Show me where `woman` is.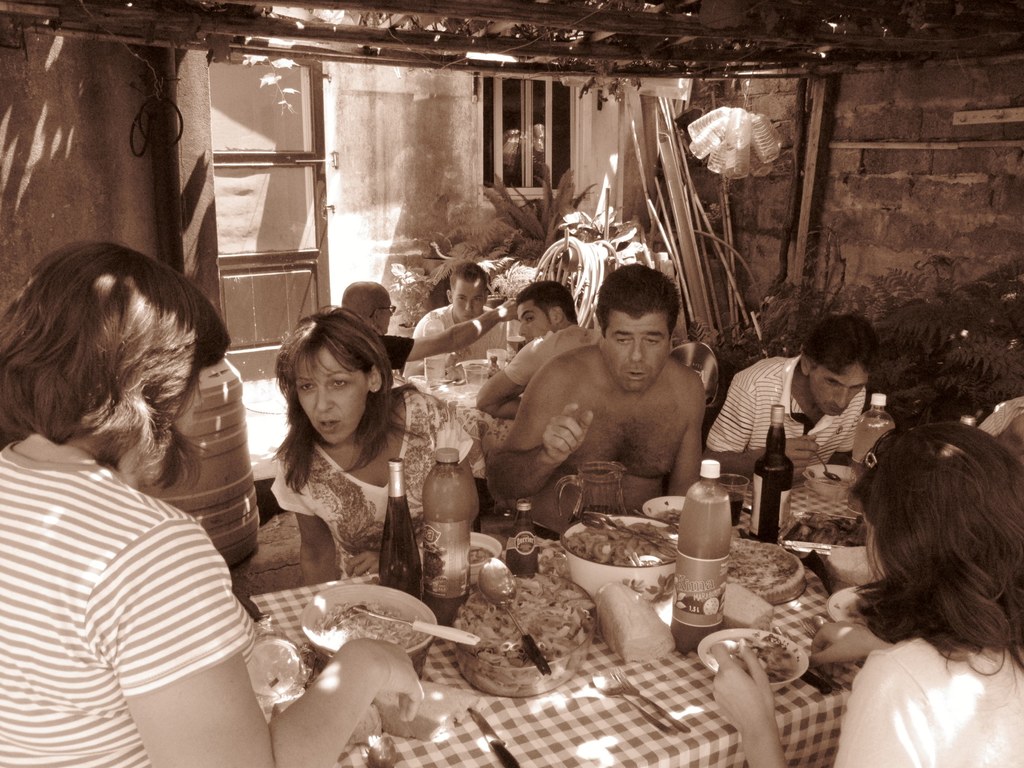
`woman` is at BBox(0, 241, 421, 767).
